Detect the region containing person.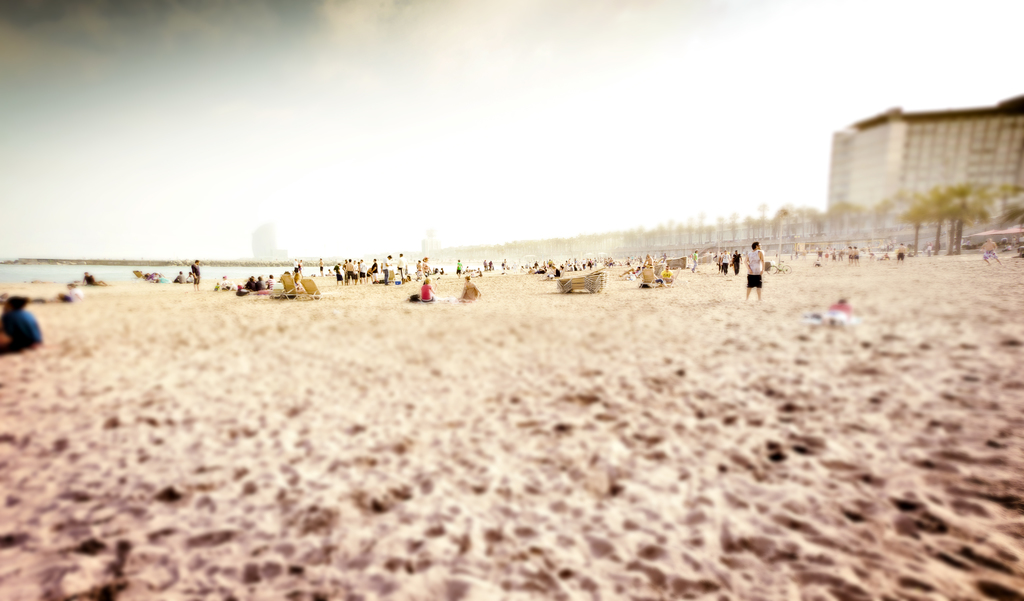
crop(349, 253, 360, 279).
